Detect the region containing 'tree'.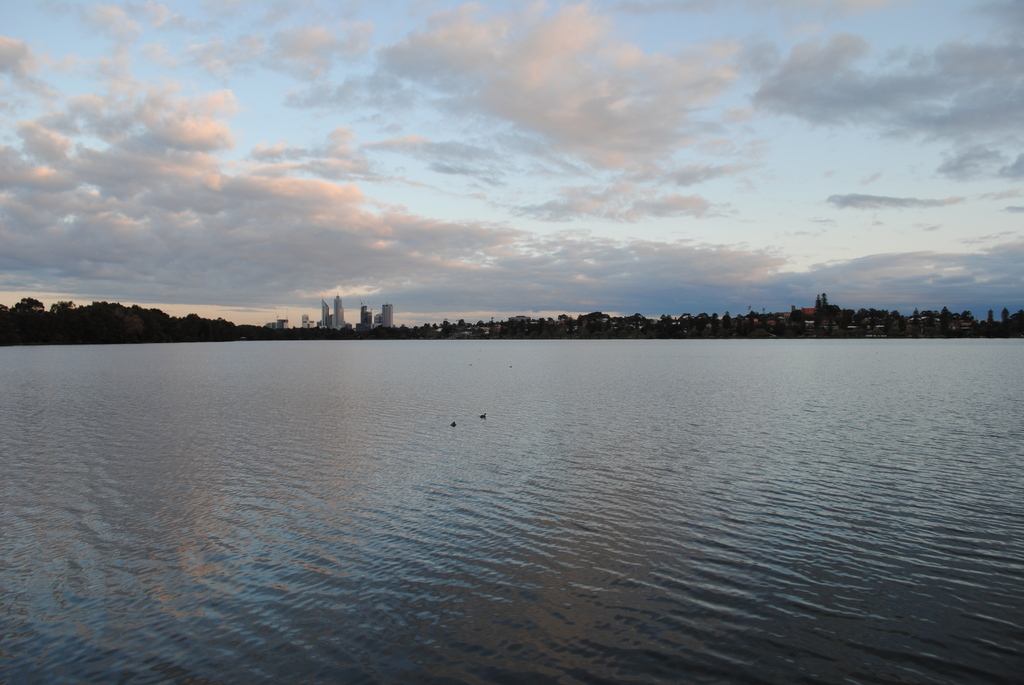
[x1=988, y1=307, x2=993, y2=320].
